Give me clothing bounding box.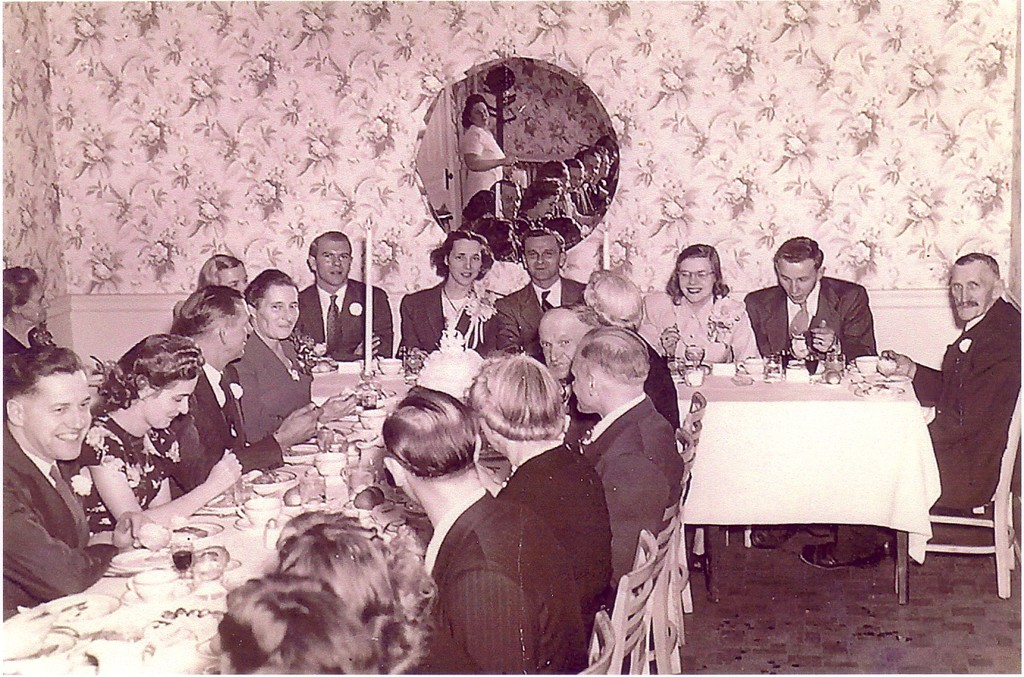
l=496, t=276, r=588, b=366.
